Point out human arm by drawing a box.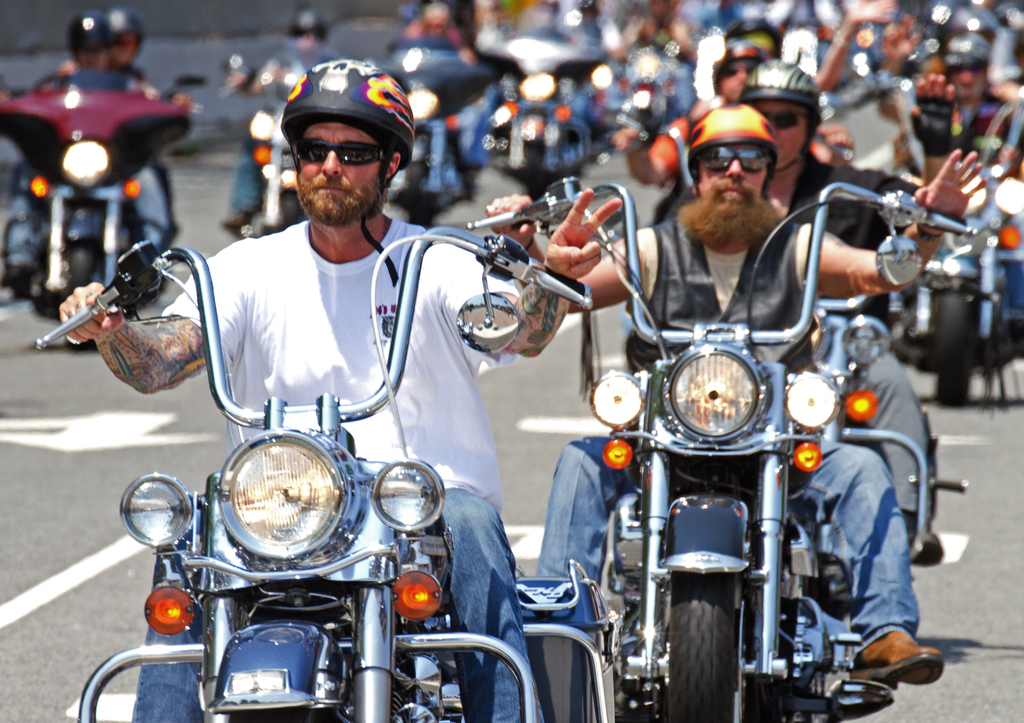
l=837, t=74, r=978, b=281.
